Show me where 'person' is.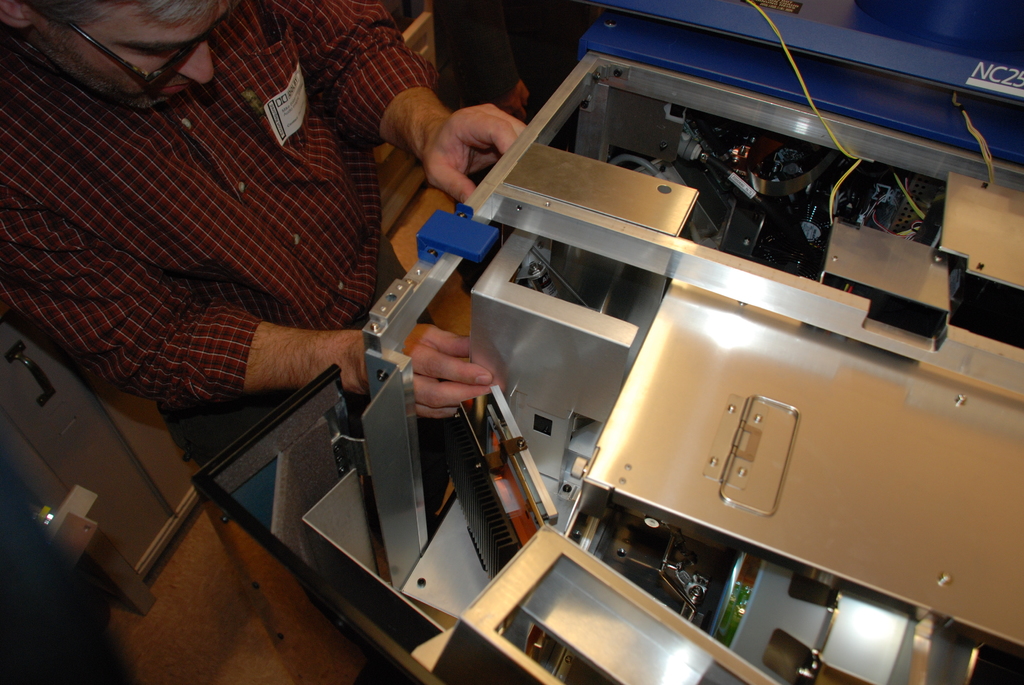
'person' is at box=[0, 0, 528, 468].
